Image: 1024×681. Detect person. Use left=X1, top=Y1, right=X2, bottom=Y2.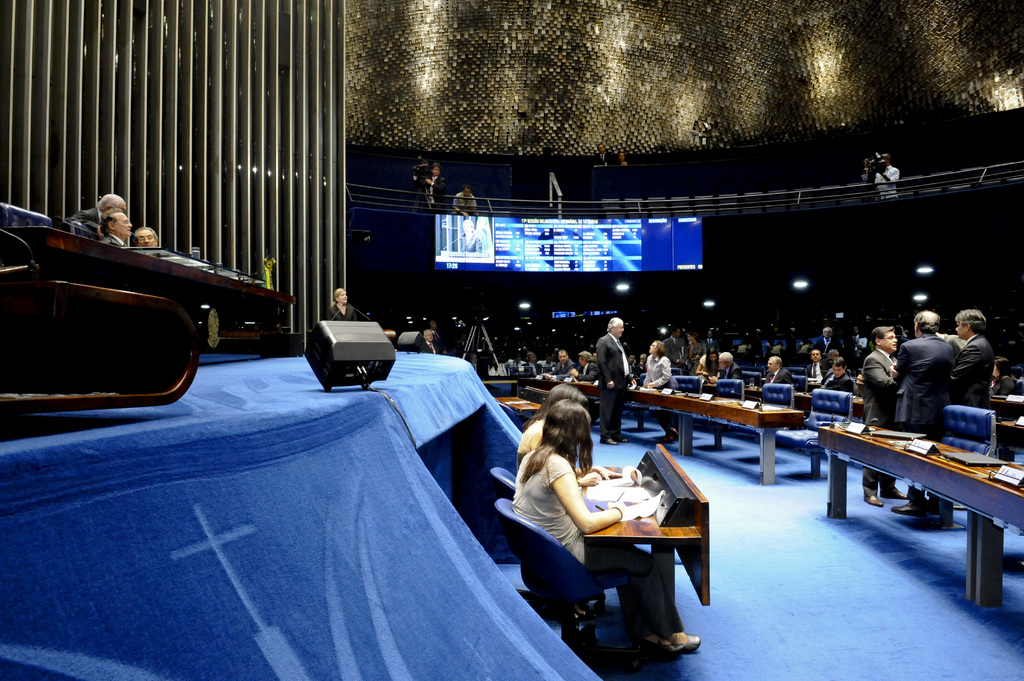
left=806, top=349, right=829, bottom=380.
